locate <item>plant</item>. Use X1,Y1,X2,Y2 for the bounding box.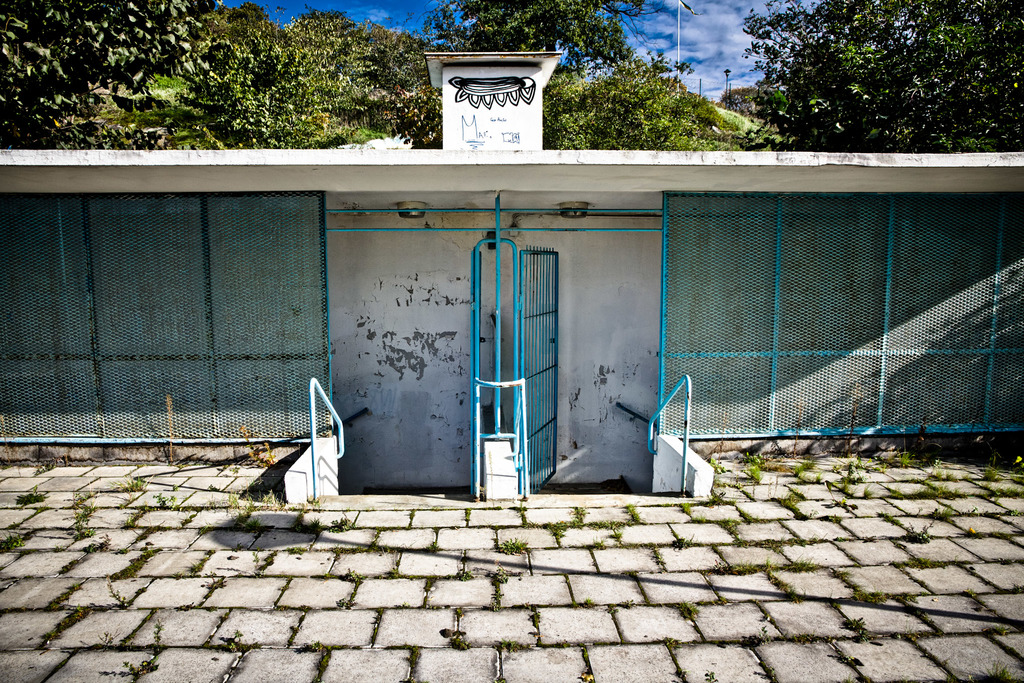
0,527,33,549.
